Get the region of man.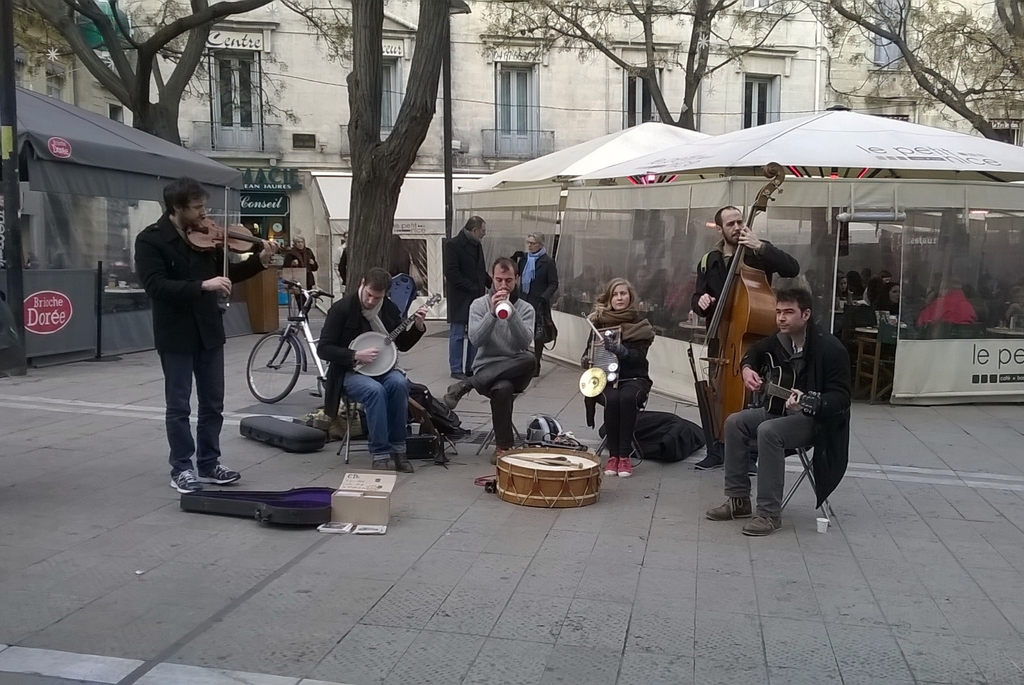
911,272,976,334.
